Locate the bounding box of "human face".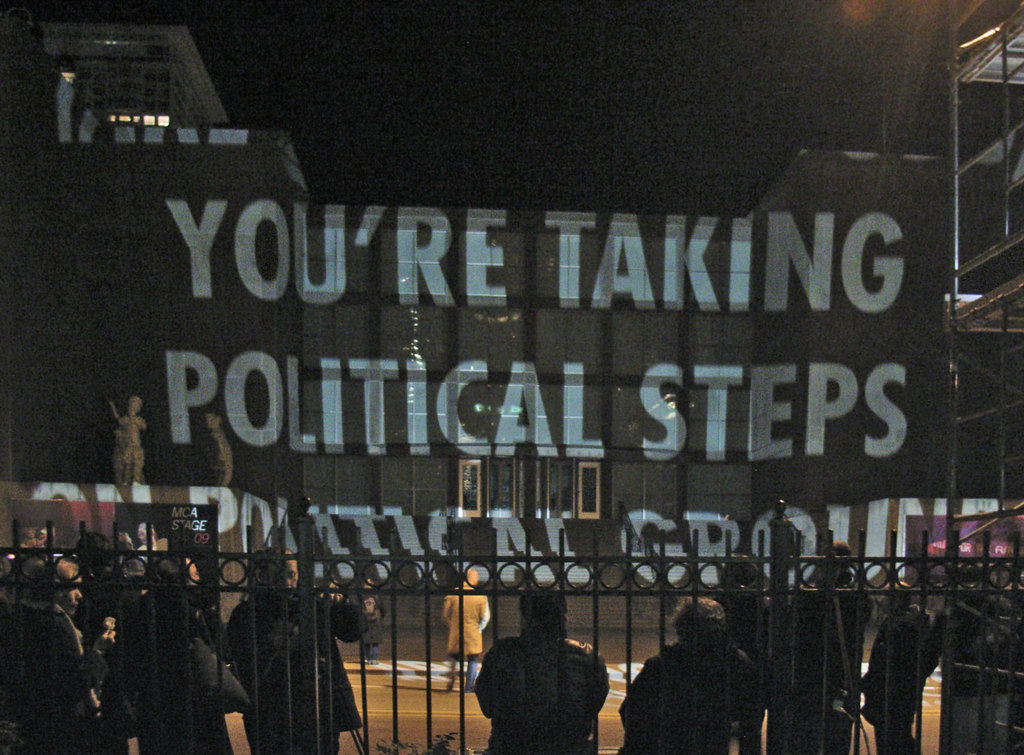
Bounding box: select_region(880, 592, 894, 614).
